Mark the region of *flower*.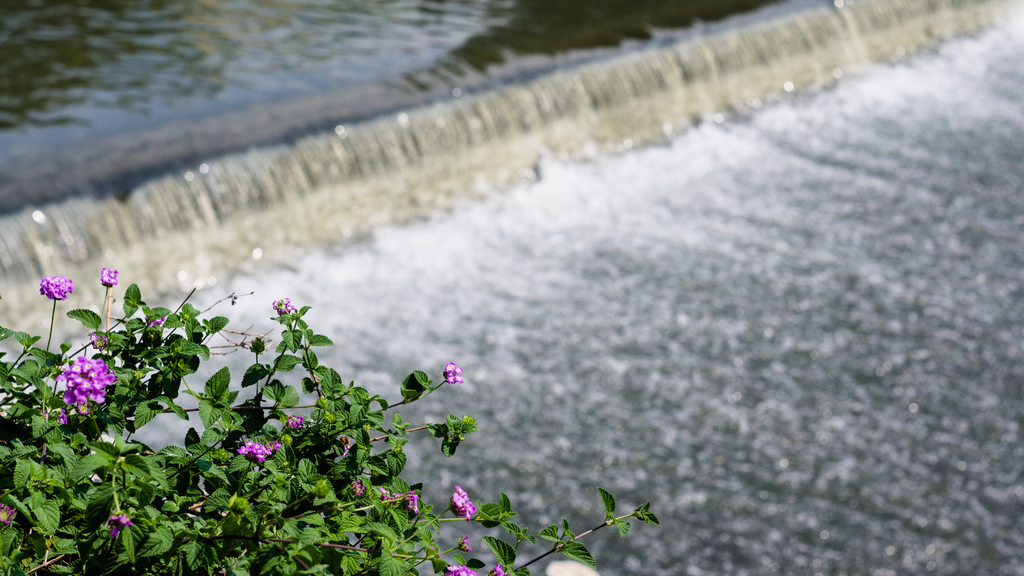
Region: [x1=102, y1=266, x2=111, y2=289].
